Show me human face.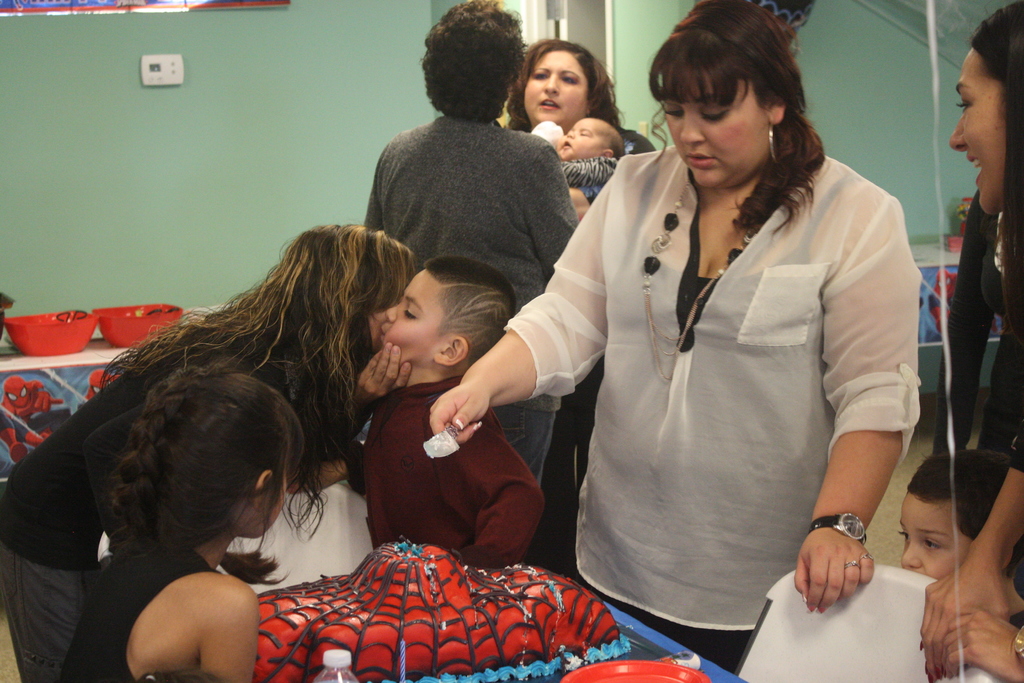
human face is here: {"left": 380, "top": 261, "right": 447, "bottom": 362}.
